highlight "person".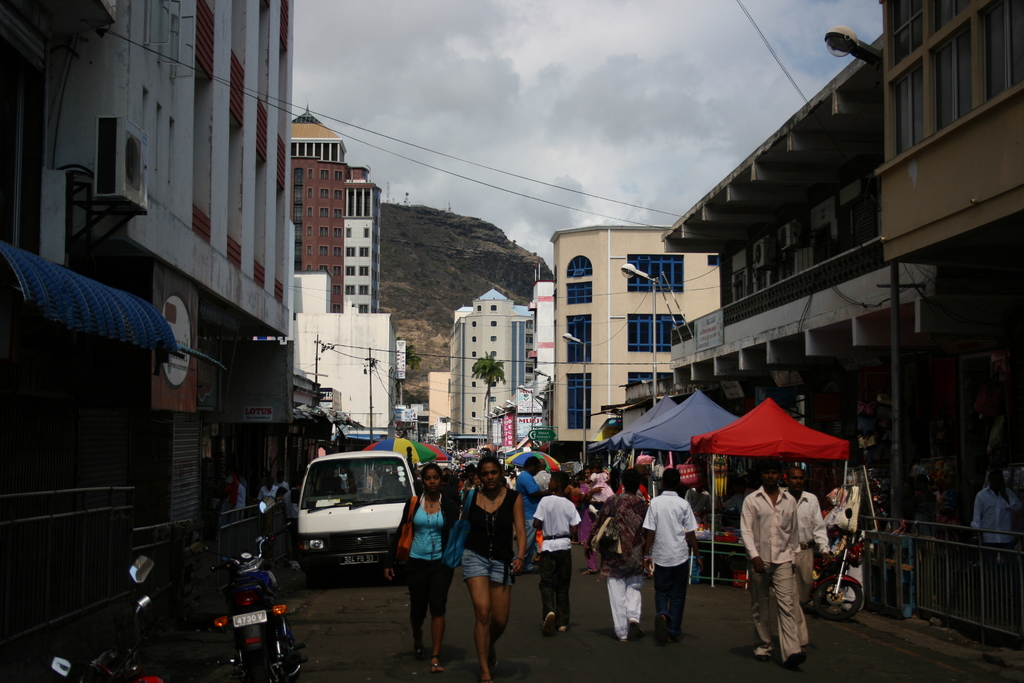
Highlighted region: <bbox>458, 456, 527, 682</bbox>.
